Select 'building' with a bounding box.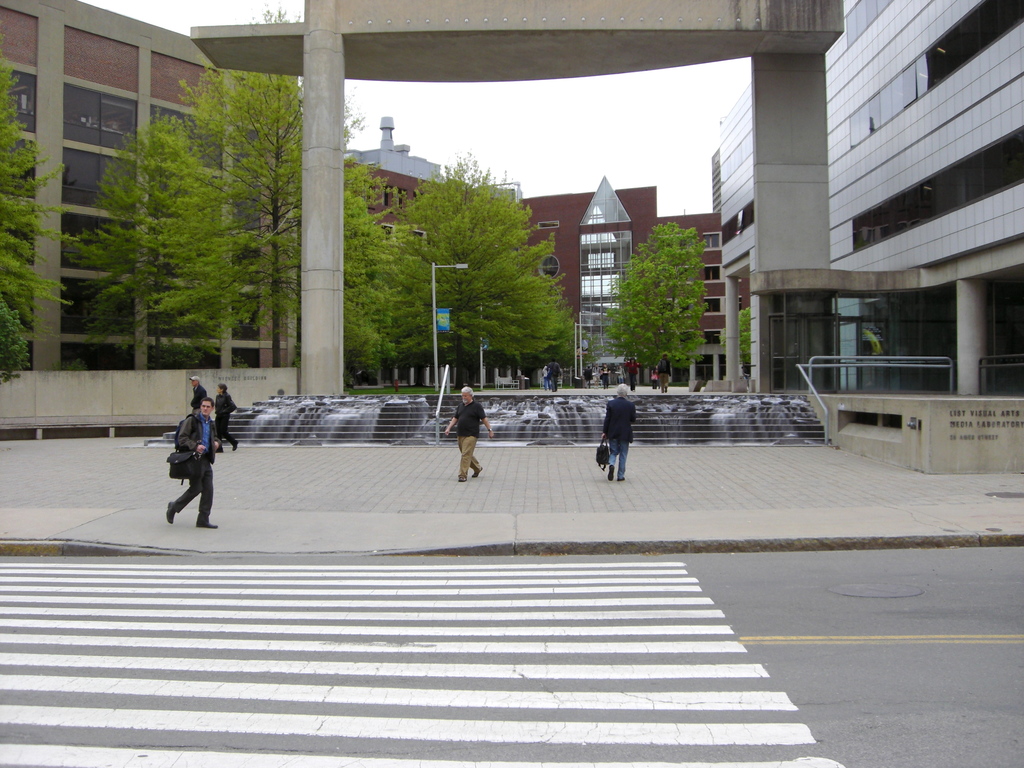
Rect(714, 148, 720, 213).
